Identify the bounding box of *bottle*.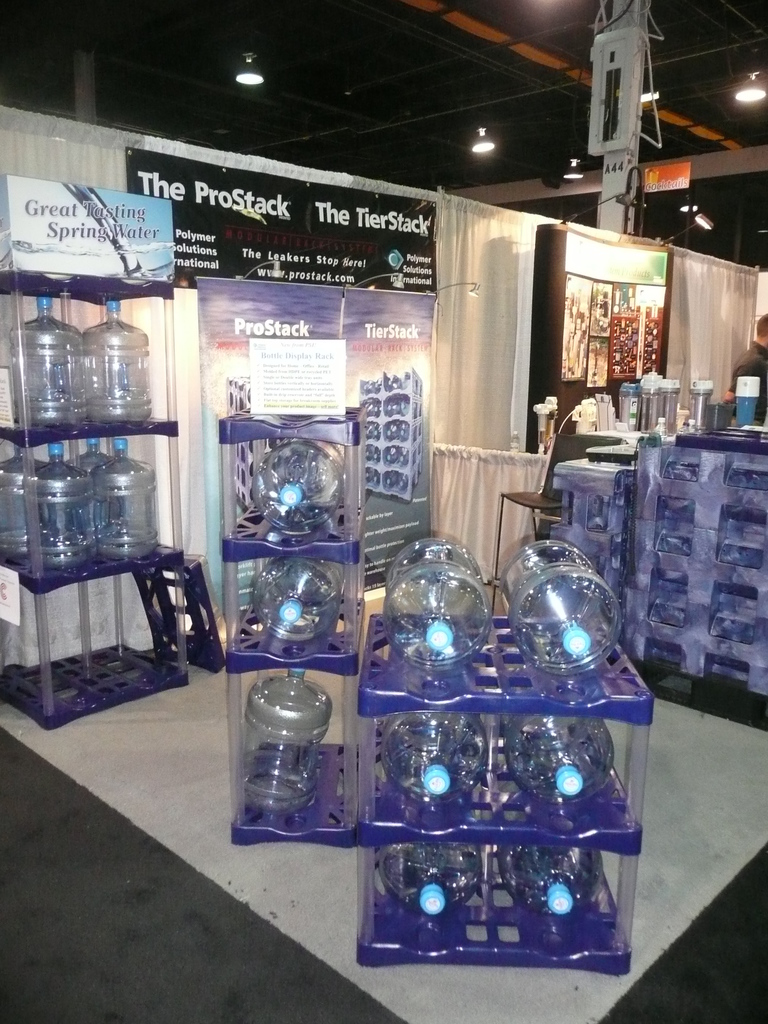
[0, 431, 49, 547].
